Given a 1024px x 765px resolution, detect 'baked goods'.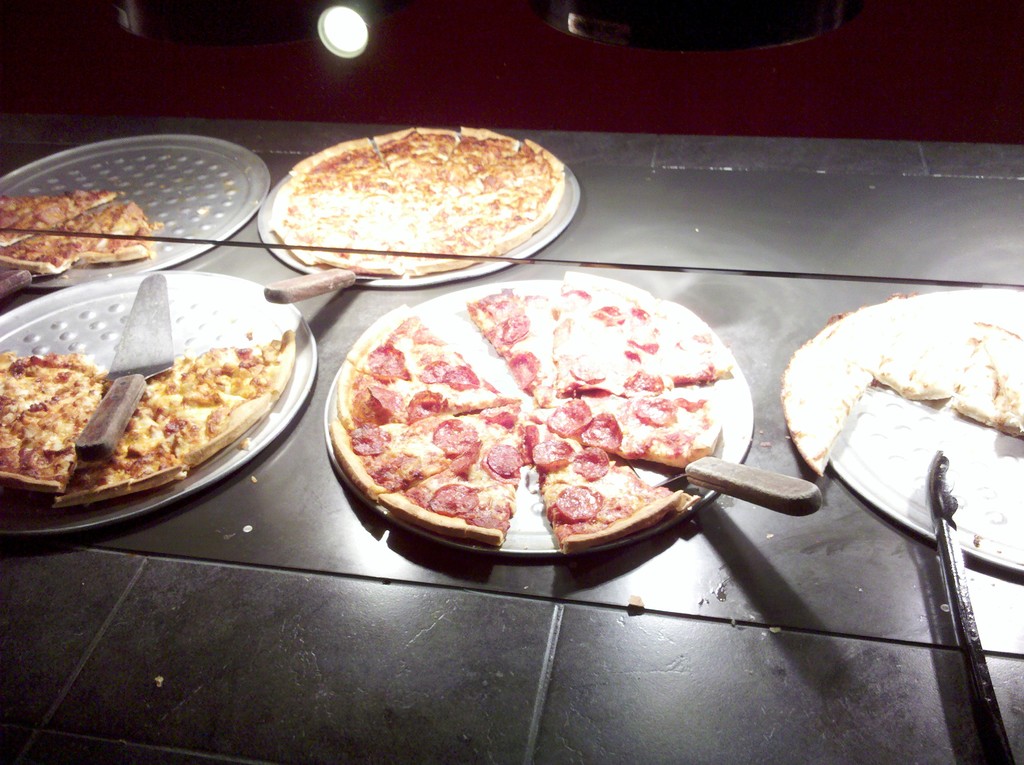
BBox(0, 190, 150, 275).
